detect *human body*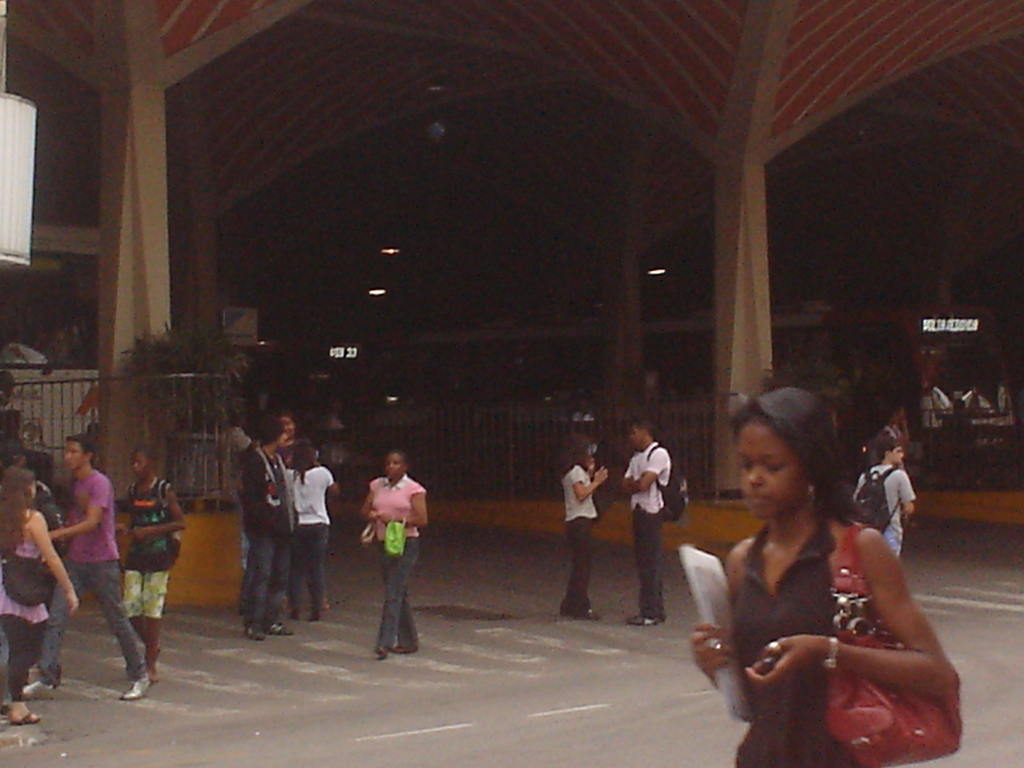
<bbox>297, 463, 332, 616</bbox>
